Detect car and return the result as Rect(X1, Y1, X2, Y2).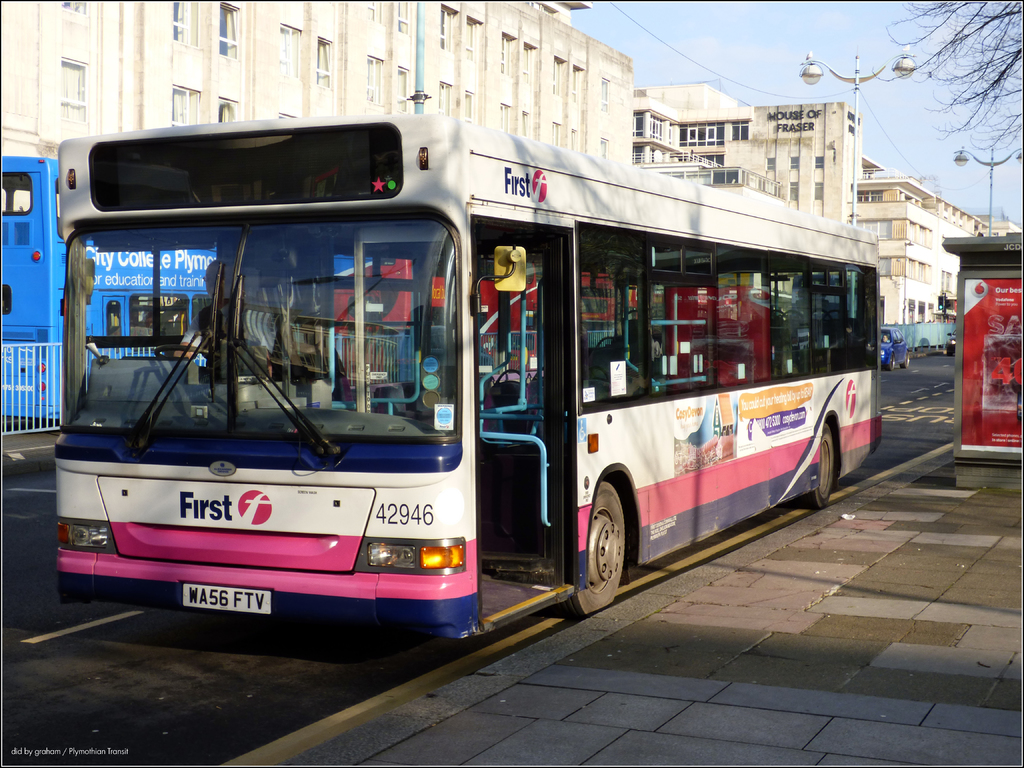
Rect(876, 326, 909, 375).
